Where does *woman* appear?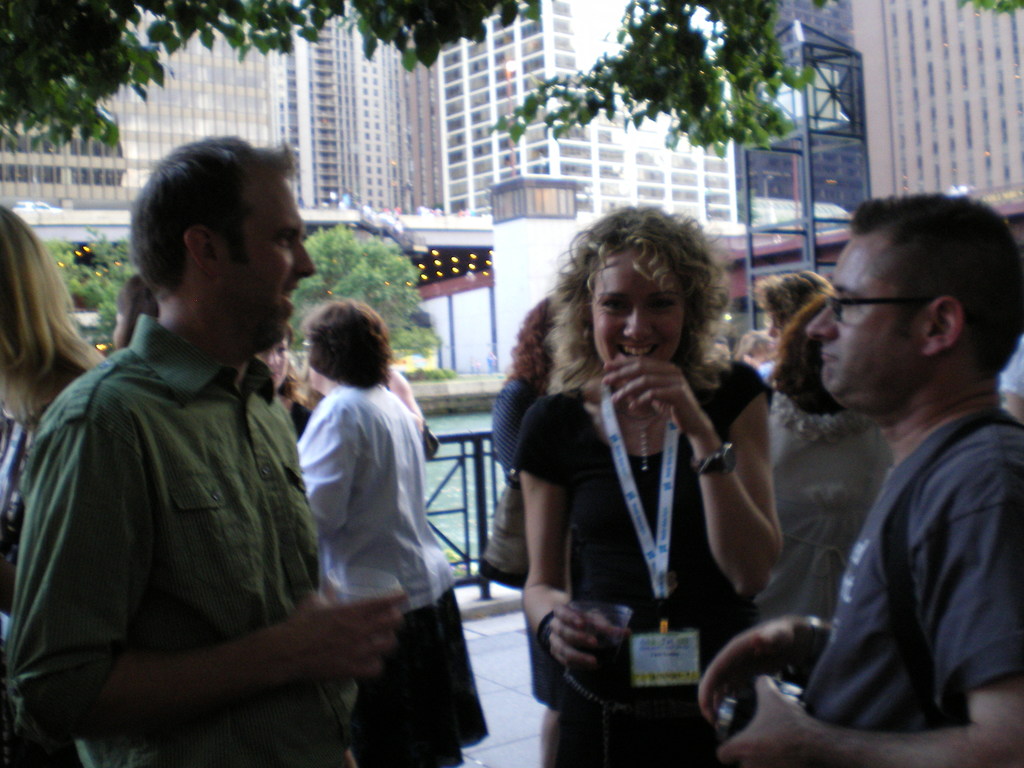
Appears at [left=0, top=200, right=117, bottom=641].
